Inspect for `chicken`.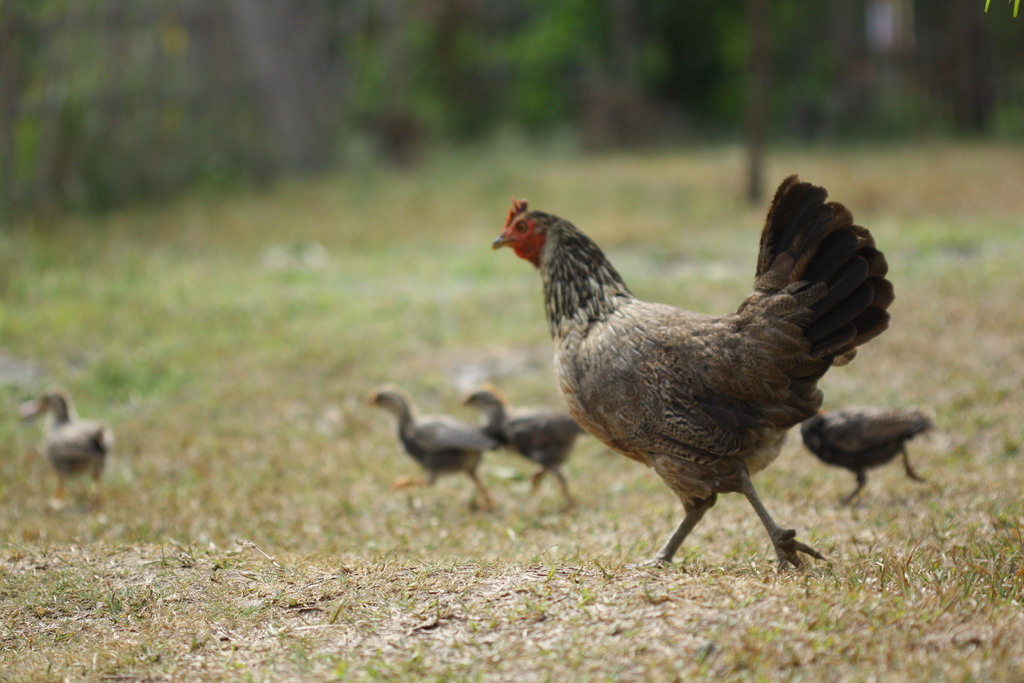
Inspection: left=475, top=185, right=927, bottom=584.
